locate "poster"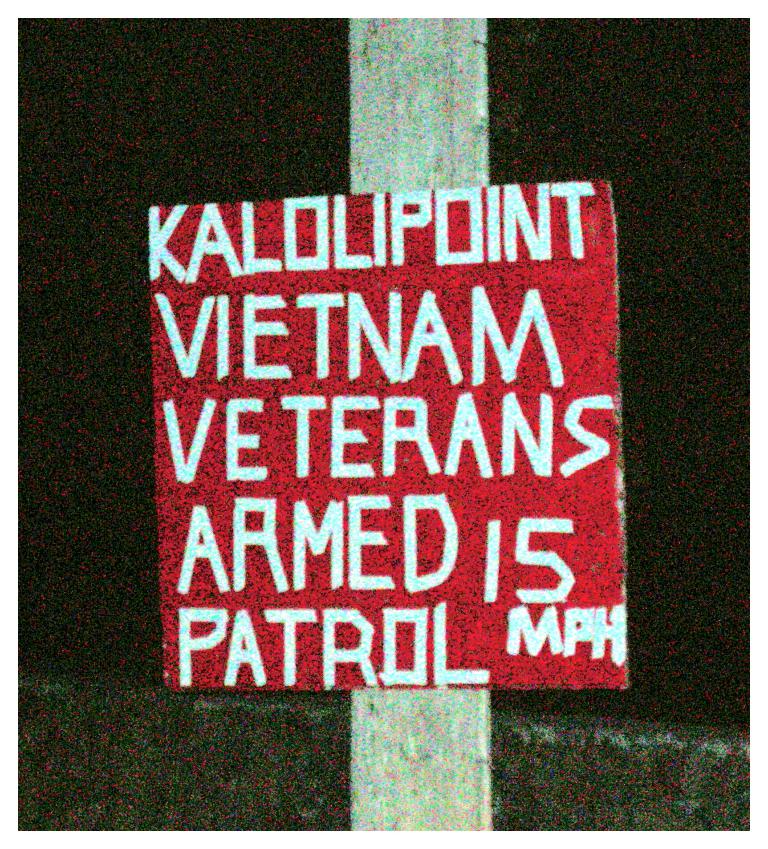
bbox=(141, 189, 619, 693)
